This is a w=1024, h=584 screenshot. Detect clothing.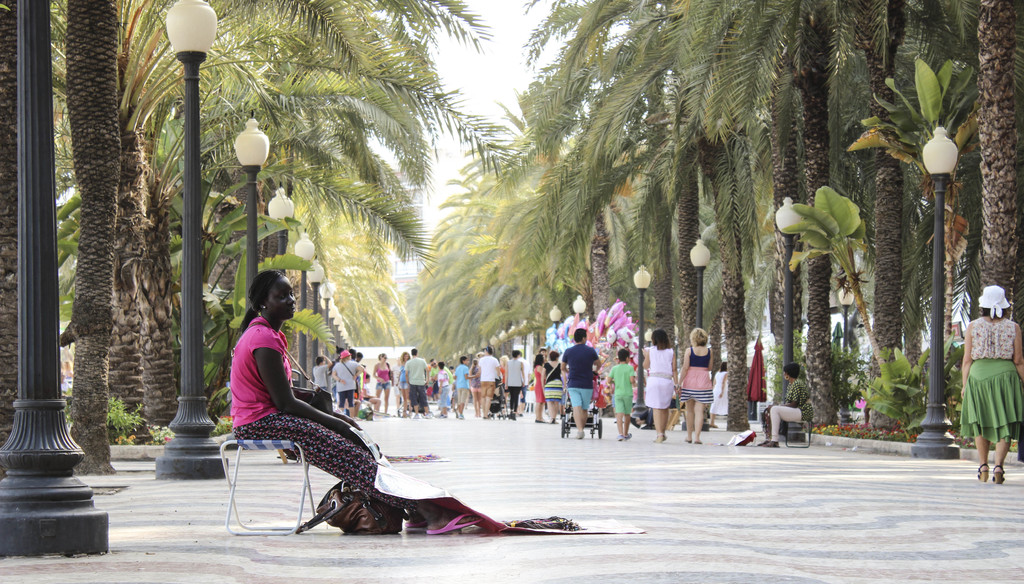
[left=434, top=373, right=454, bottom=412].
